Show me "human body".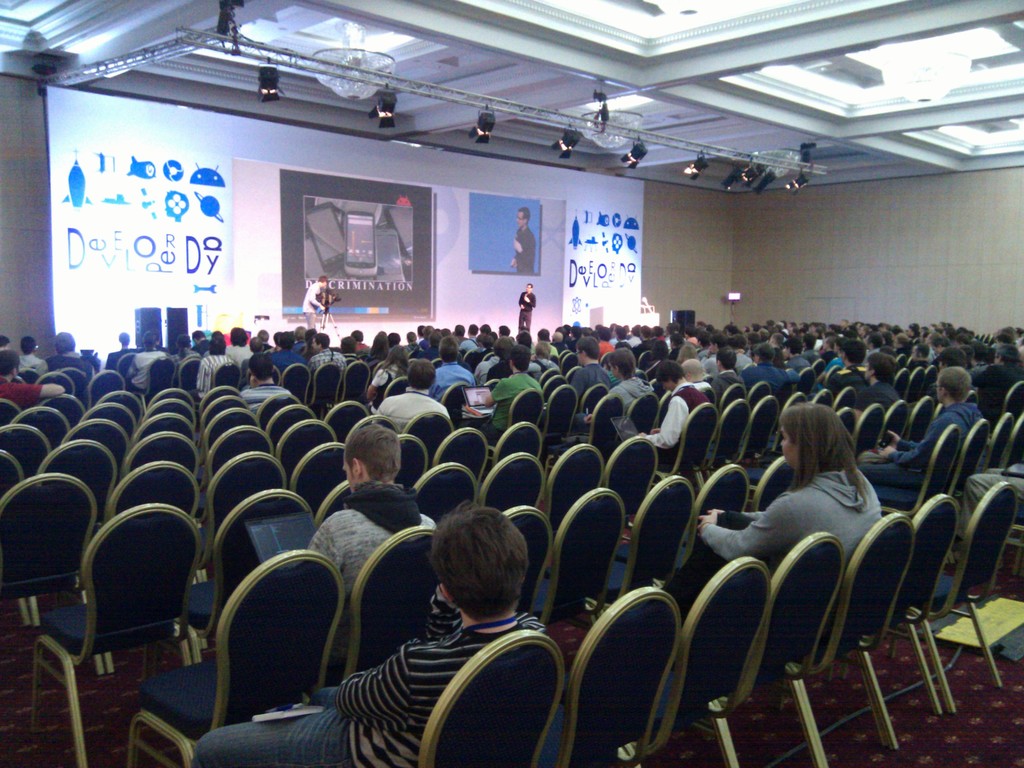
"human body" is here: {"x1": 973, "y1": 365, "x2": 1019, "y2": 412}.
